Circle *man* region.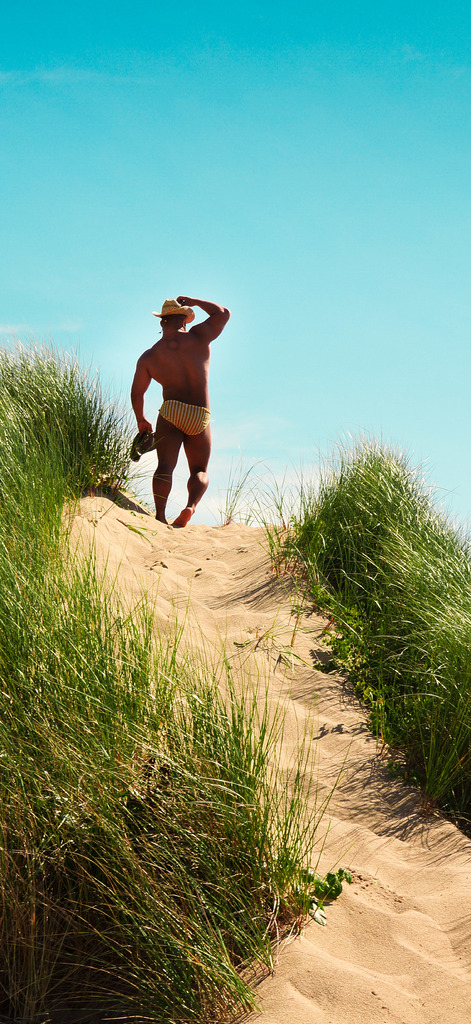
Region: pyautogui.locateOnScreen(122, 289, 222, 547).
